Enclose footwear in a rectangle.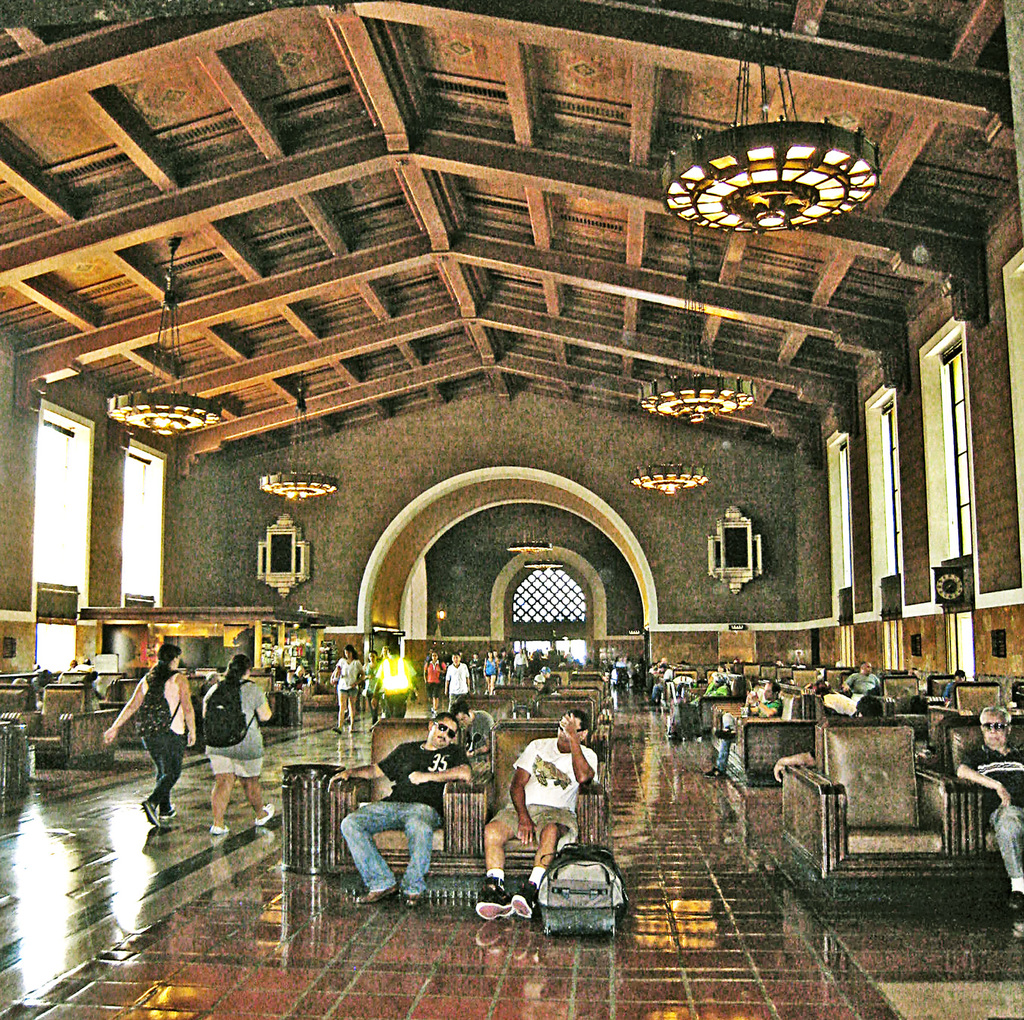
x1=706 y1=767 x2=725 y2=778.
